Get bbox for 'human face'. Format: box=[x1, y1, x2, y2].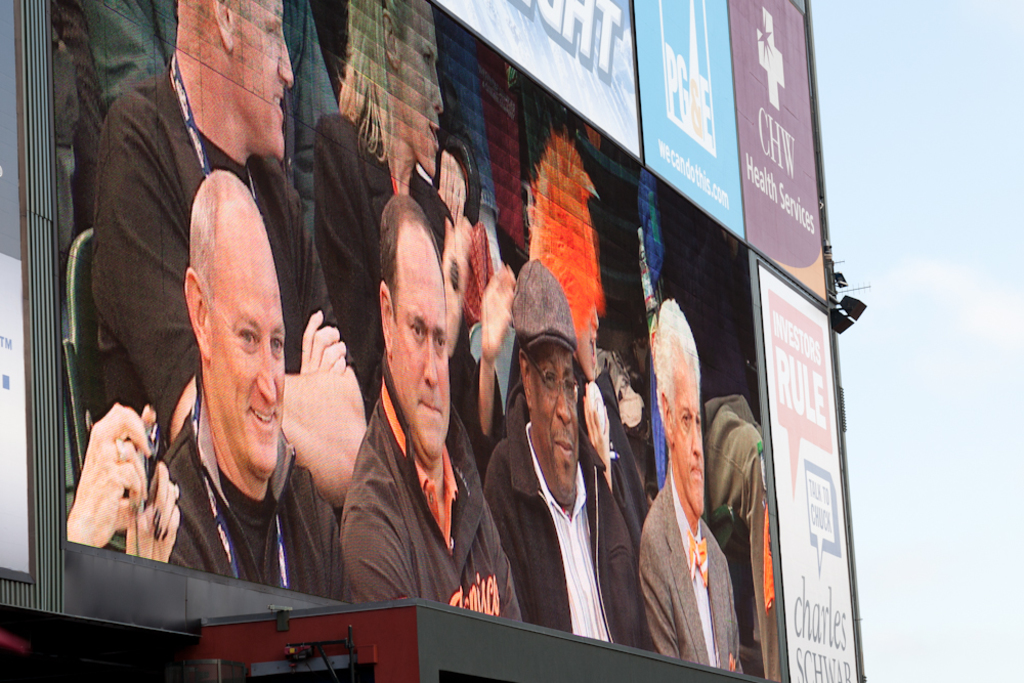
box=[673, 372, 705, 518].
